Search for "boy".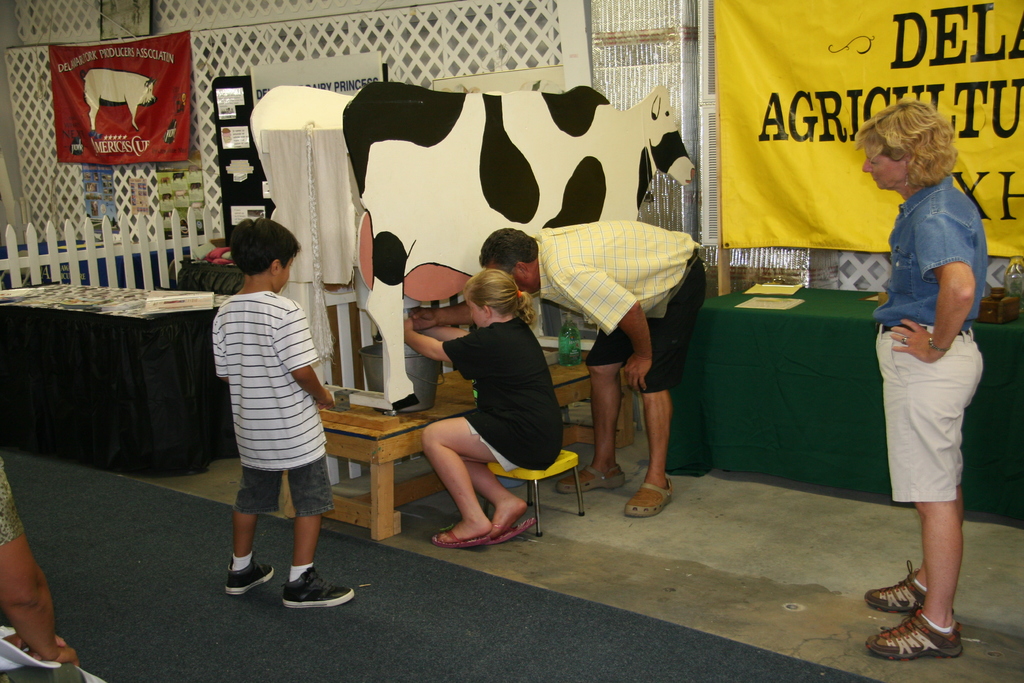
Found at pyautogui.locateOnScreen(185, 248, 346, 612).
